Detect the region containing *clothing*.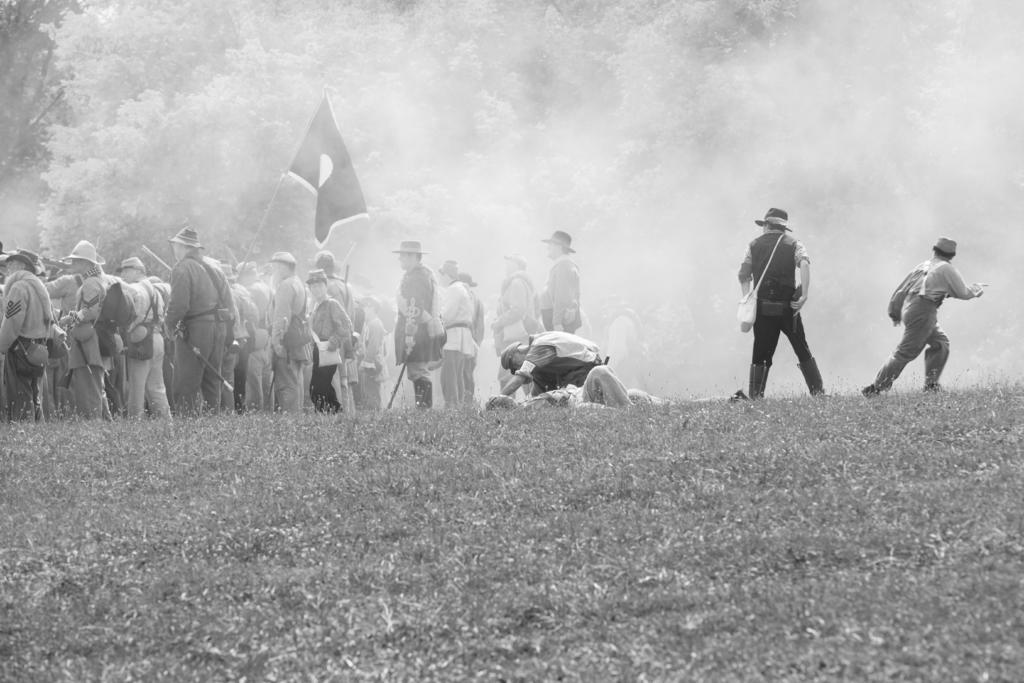
x1=68 y1=274 x2=113 y2=419.
